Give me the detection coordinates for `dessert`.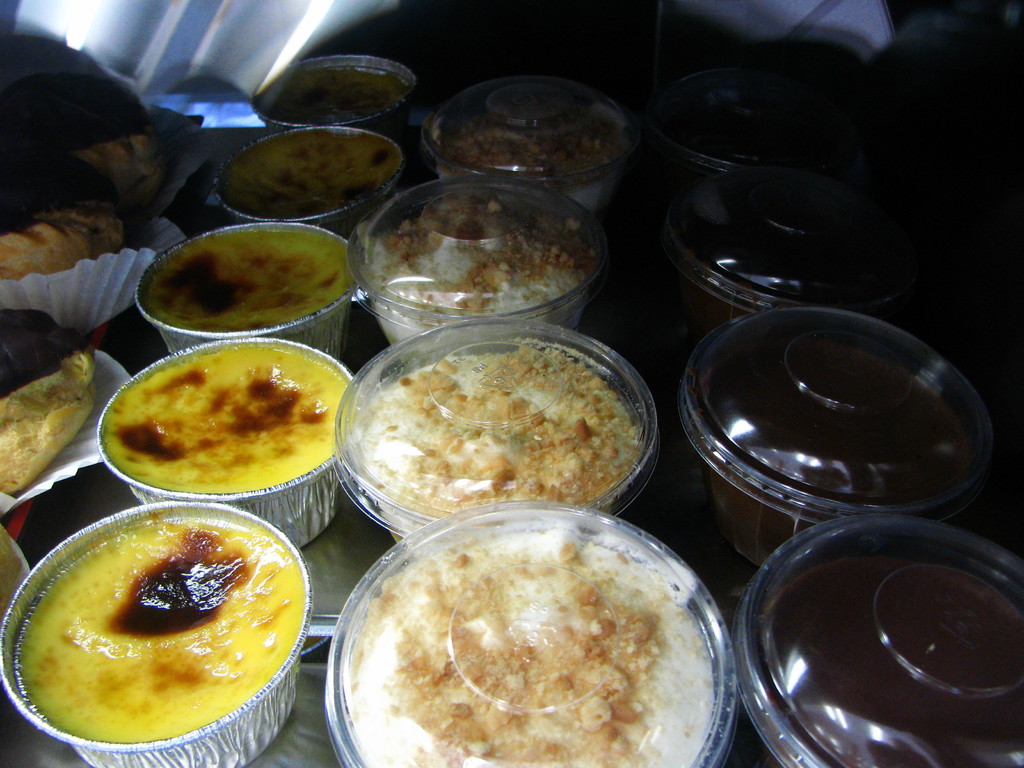
<bbox>0, 207, 152, 290</bbox>.
